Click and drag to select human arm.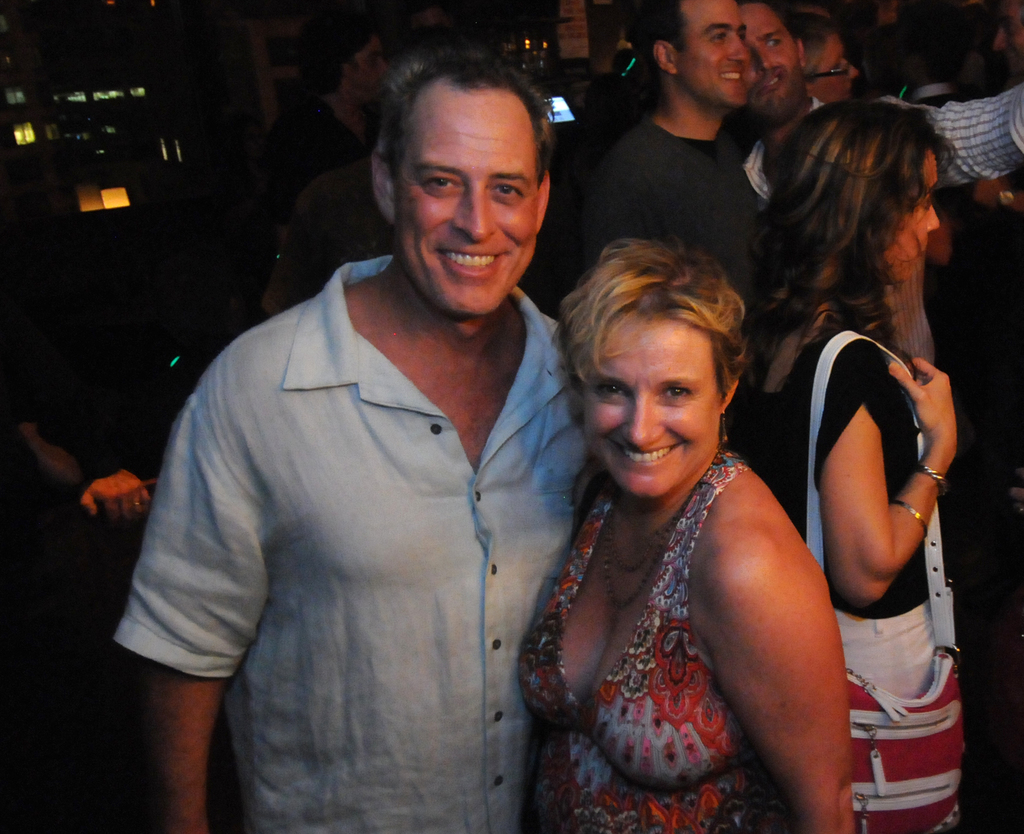
Selection: <bbox>262, 177, 324, 313</bbox>.
